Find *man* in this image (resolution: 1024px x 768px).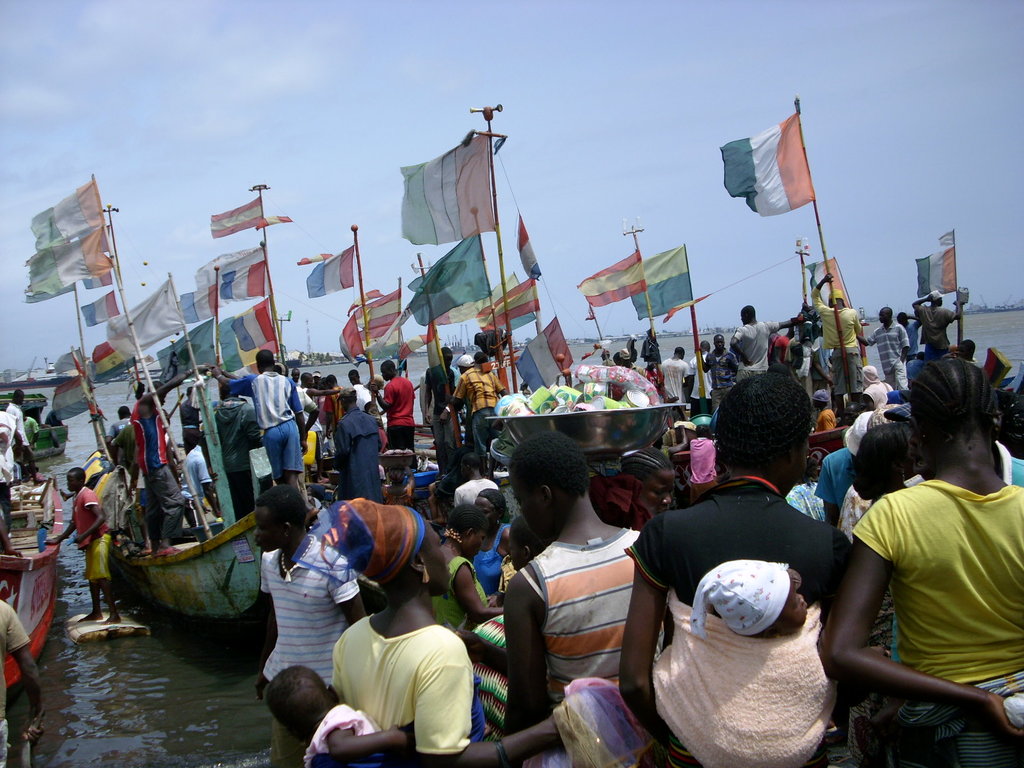
4 387 47 490.
